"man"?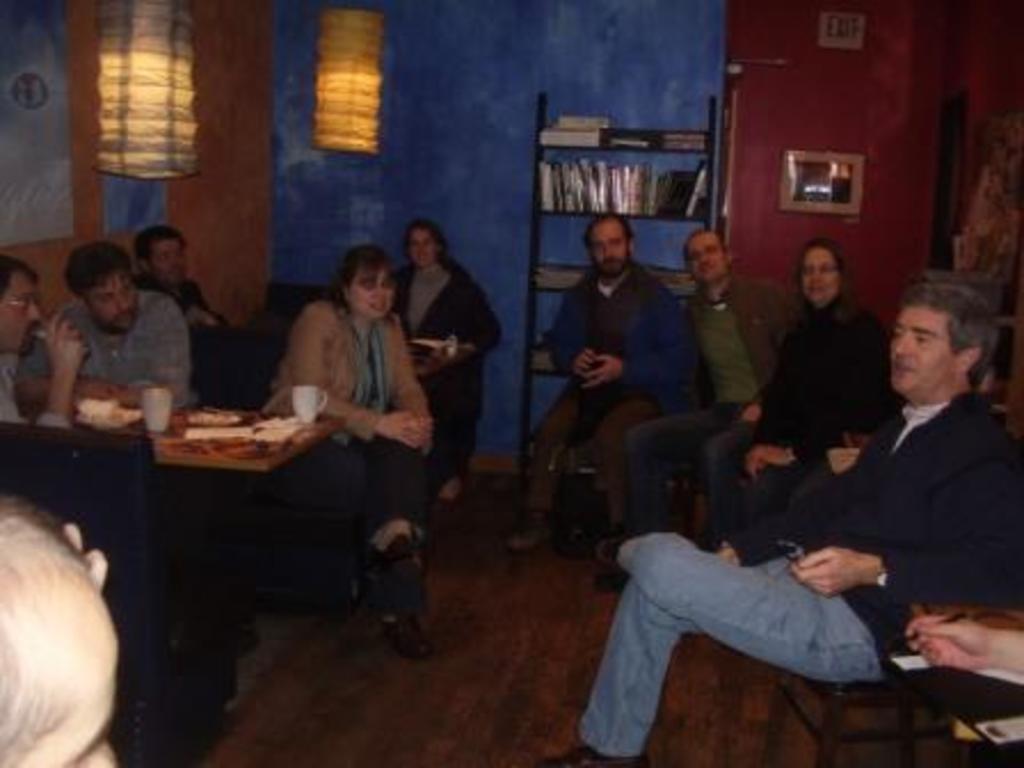
crop(613, 233, 795, 567)
